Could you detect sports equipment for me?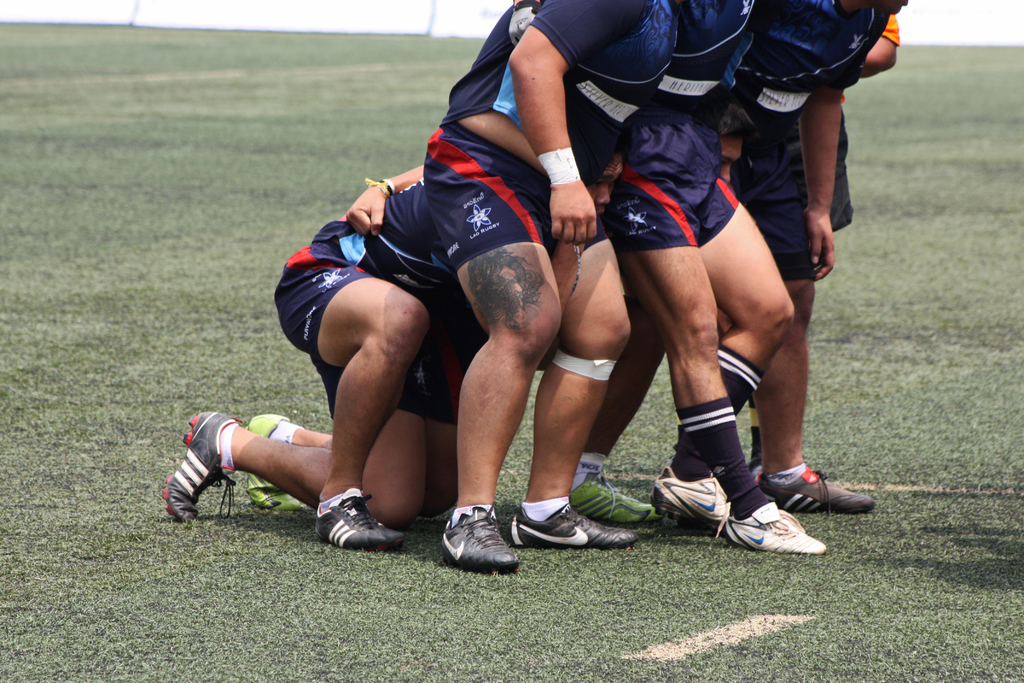
Detection result: box(244, 415, 303, 504).
